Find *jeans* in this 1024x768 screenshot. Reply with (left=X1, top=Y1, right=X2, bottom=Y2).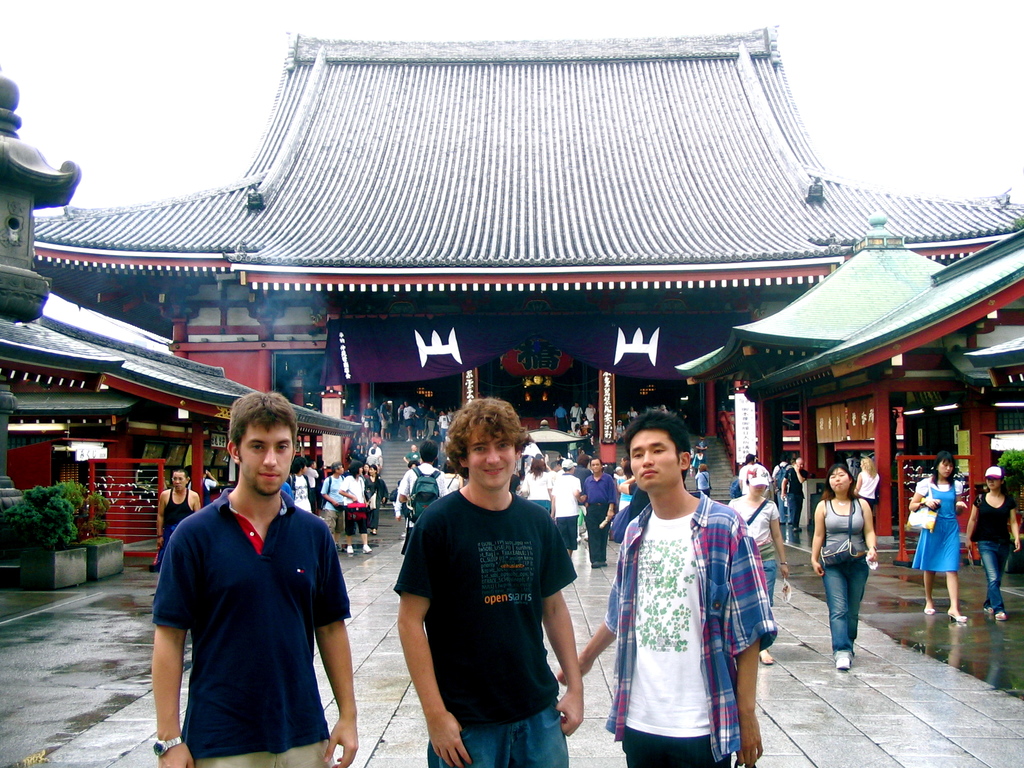
(left=440, top=696, right=568, bottom=767).
